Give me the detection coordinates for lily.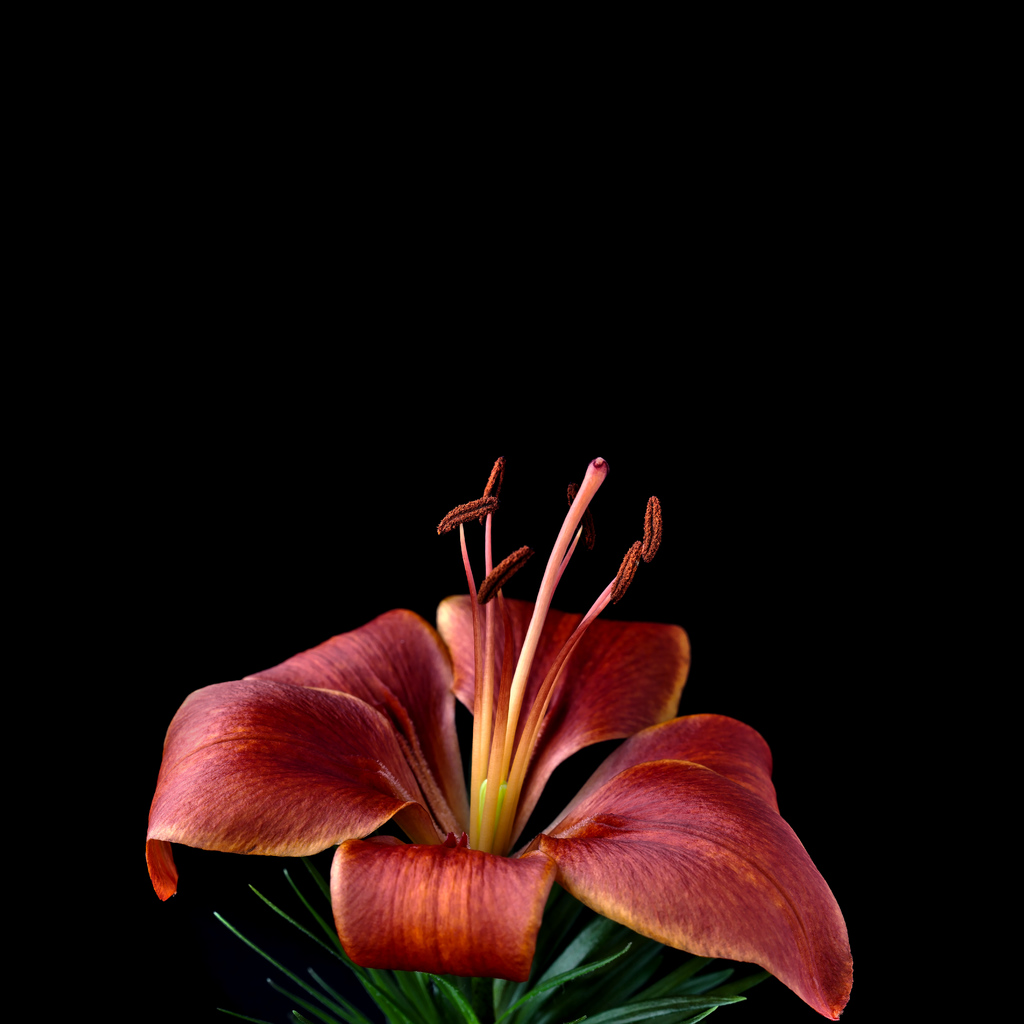
<region>141, 461, 855, 1023</region>.
